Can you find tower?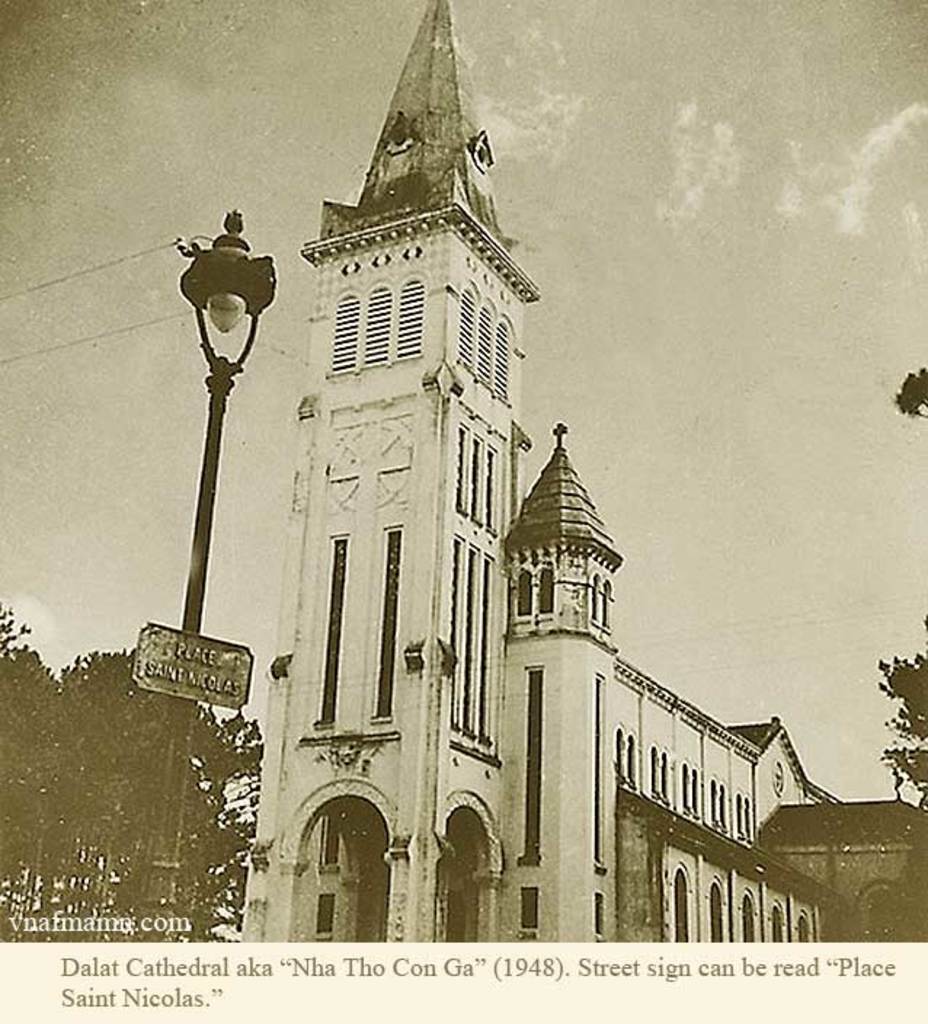
Yes, bounding box: Rect(487, 423, 596, 979).
